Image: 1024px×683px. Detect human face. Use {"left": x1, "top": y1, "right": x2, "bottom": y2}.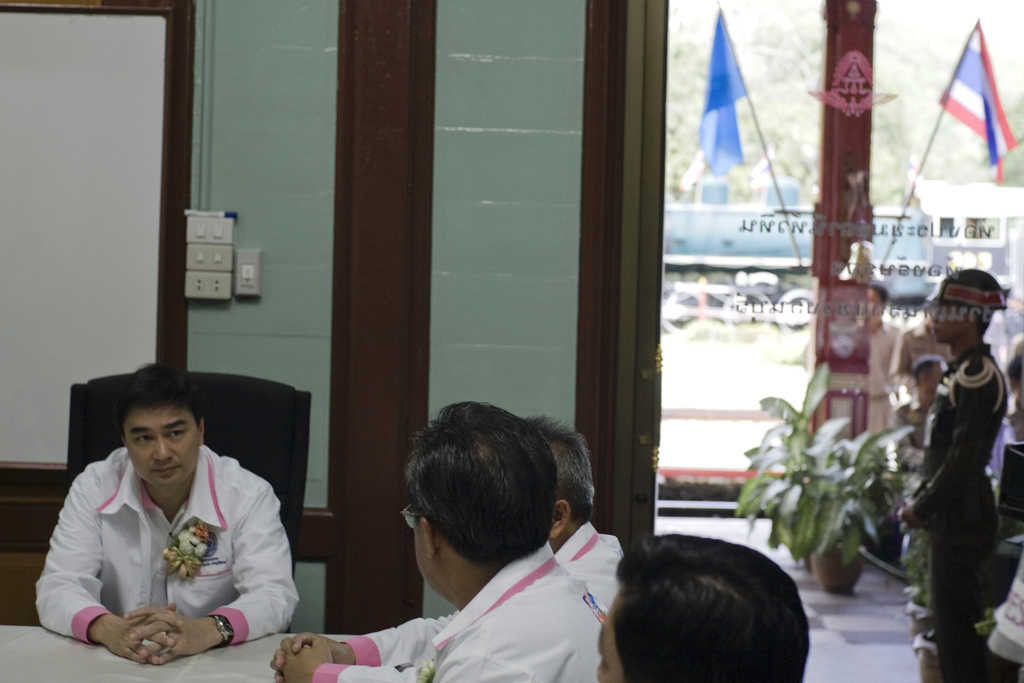
{"left": 932, "top": 363, "right": 948, "bottom": 391}.
